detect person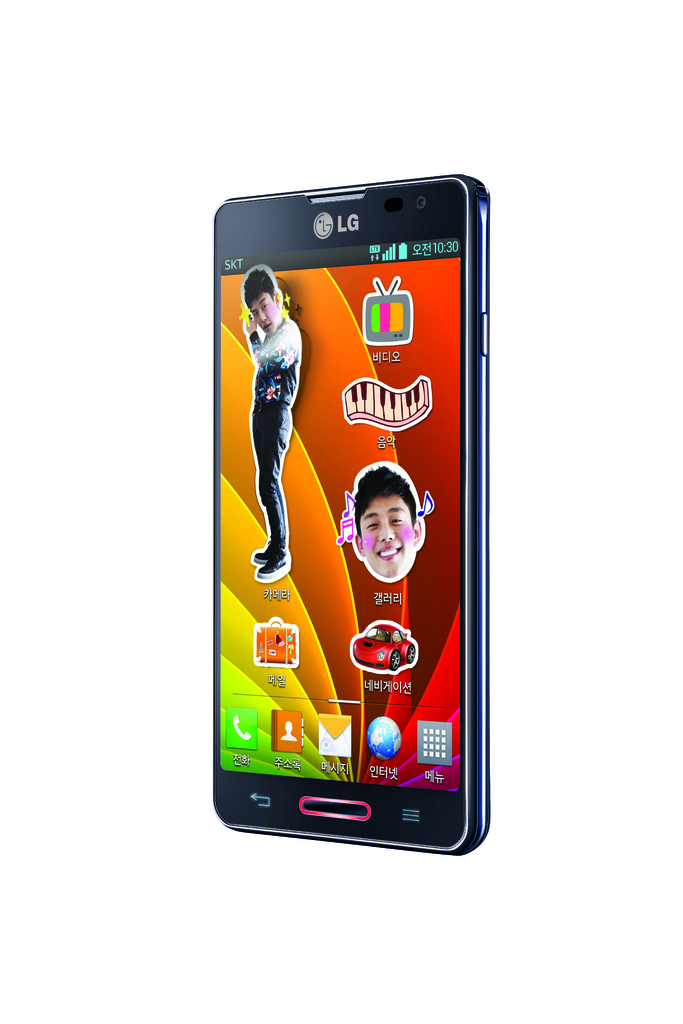
352,463,423,580
